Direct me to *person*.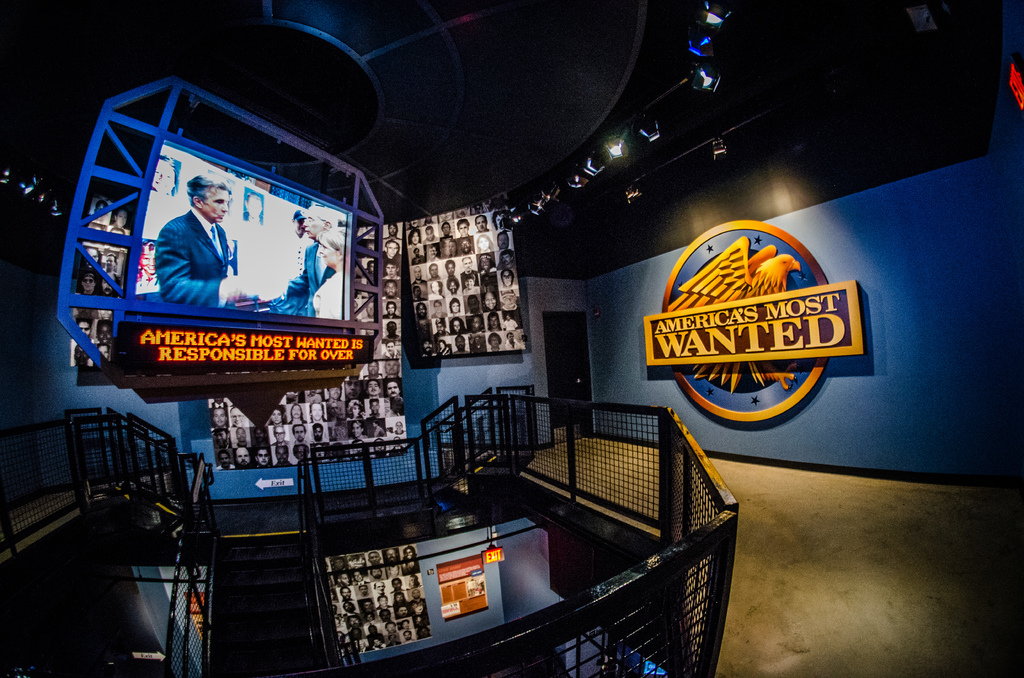
Direction: (473,214,492,230).
